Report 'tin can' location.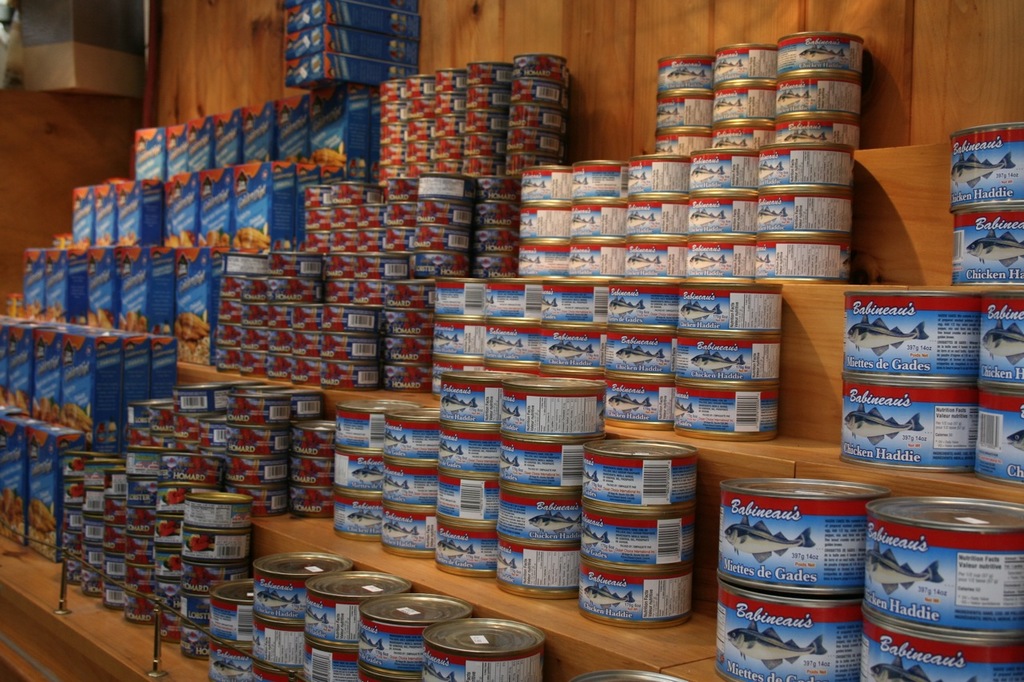
Report: [947, 119, 1023, 209].
